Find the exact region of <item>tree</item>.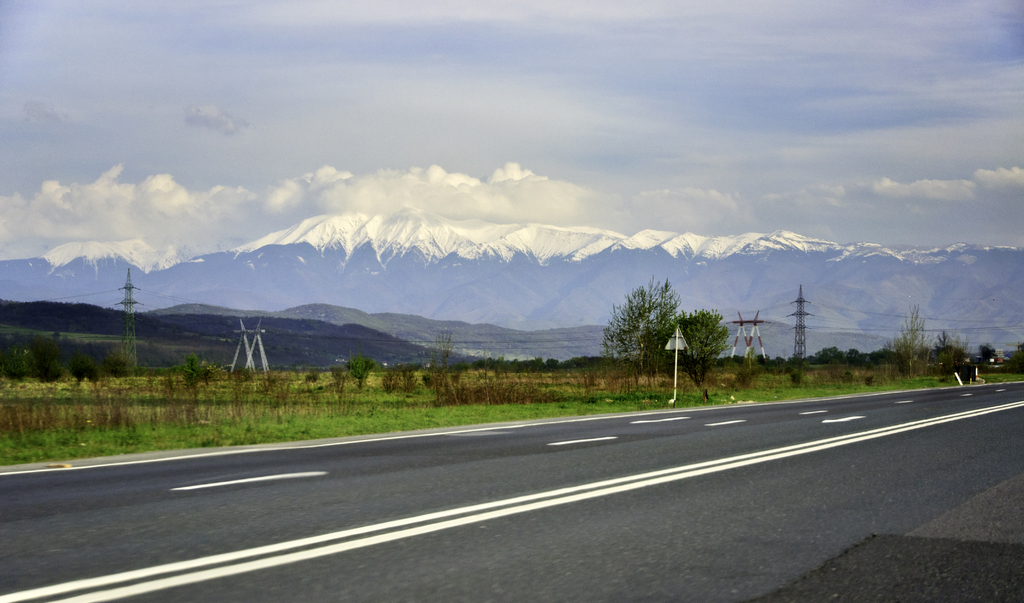
Exact region: <region>602, 278, 679, 387</region>.
